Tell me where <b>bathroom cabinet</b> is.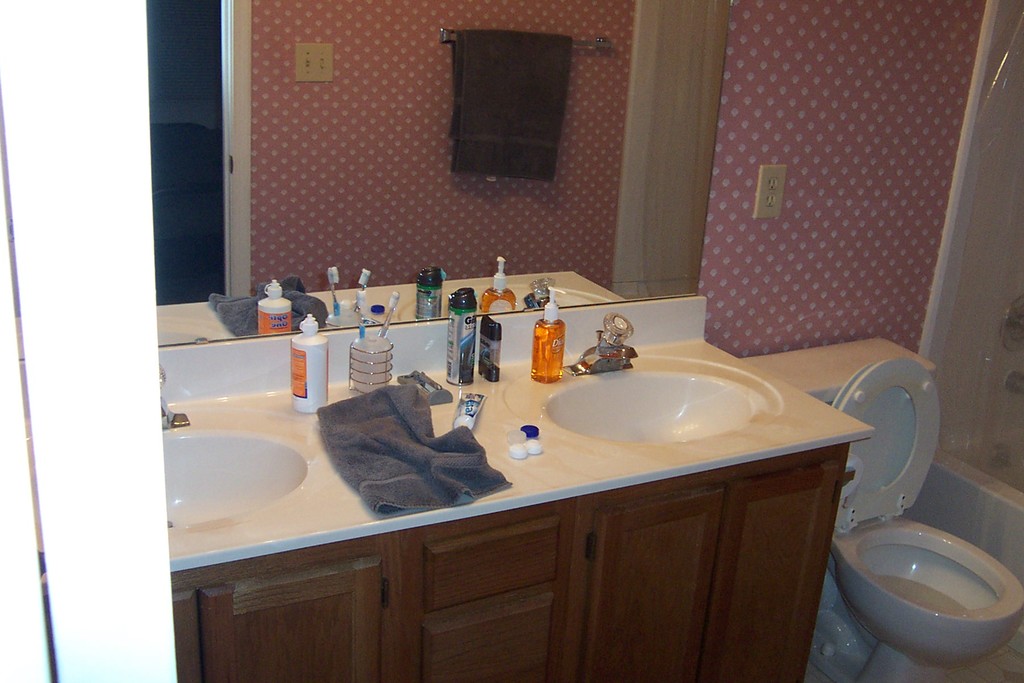
<b>bathroom cabinet</b> is at (157, 327, 880, 682).
